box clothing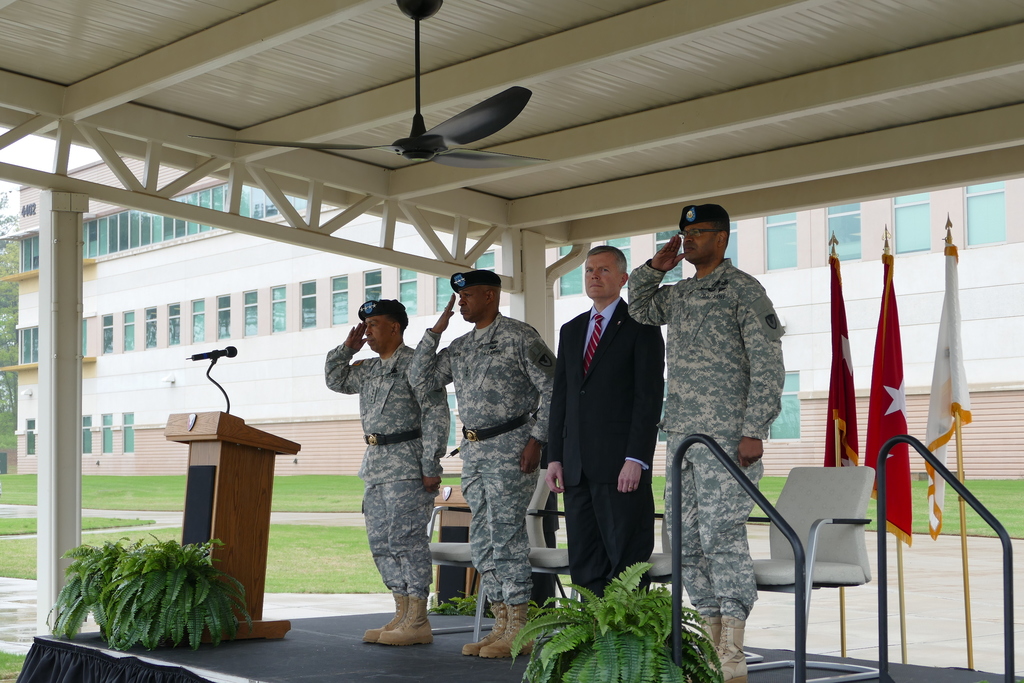
crop(405, 308, 555, 605)
